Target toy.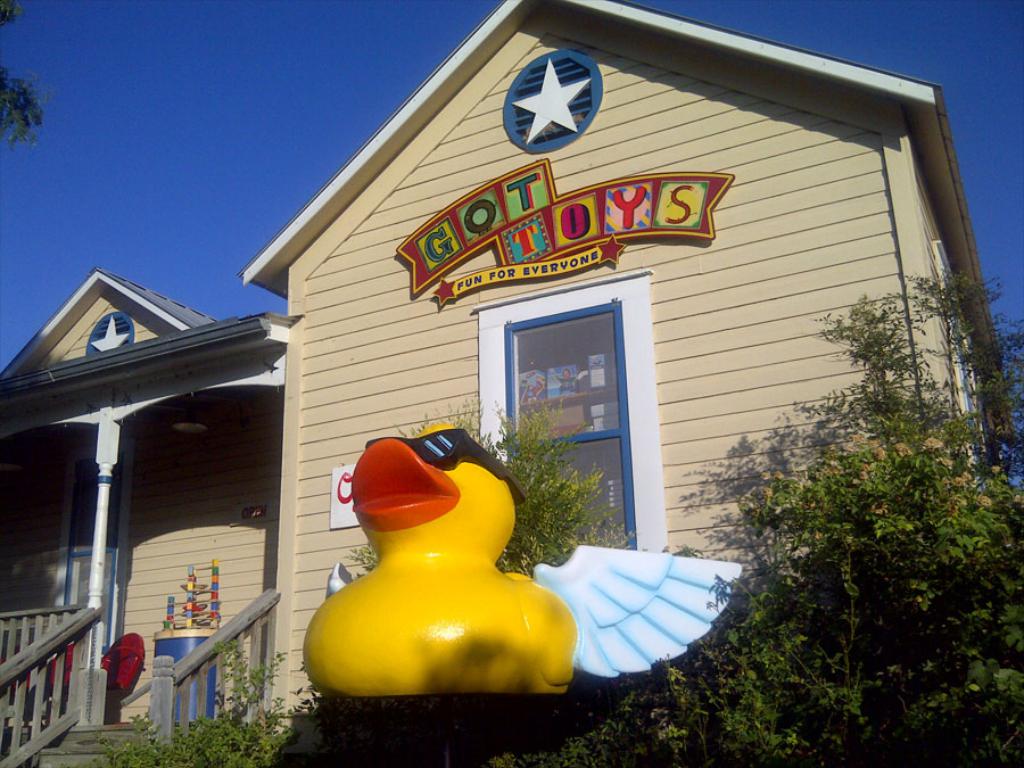
Target region: 307, 421, 634, 722.
